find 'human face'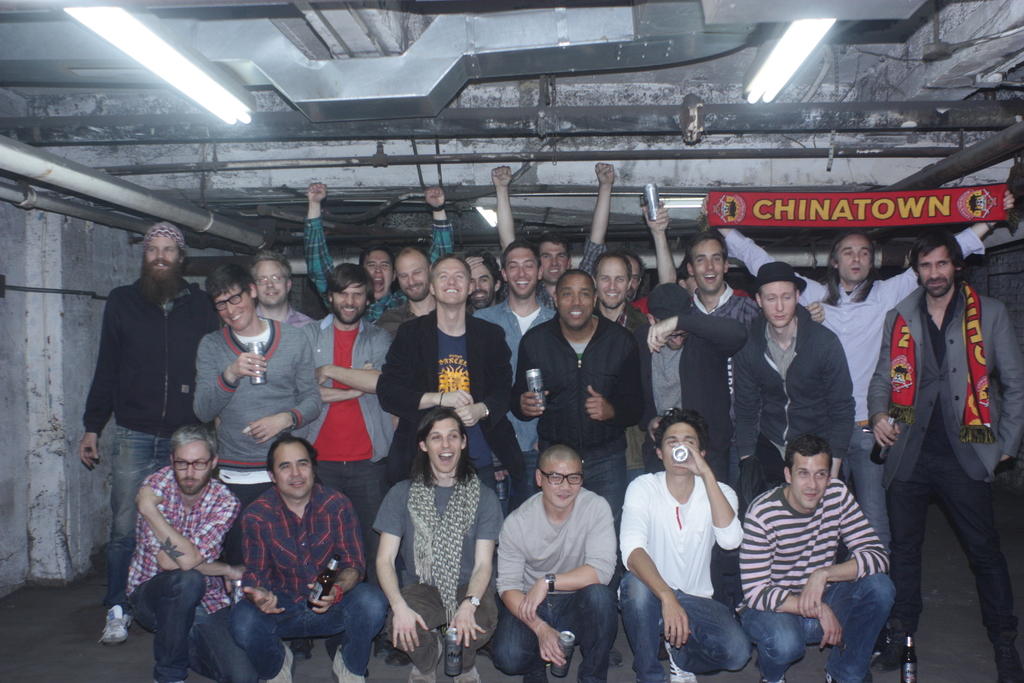
<bbox>835, 235, 874, 282</bbox>
